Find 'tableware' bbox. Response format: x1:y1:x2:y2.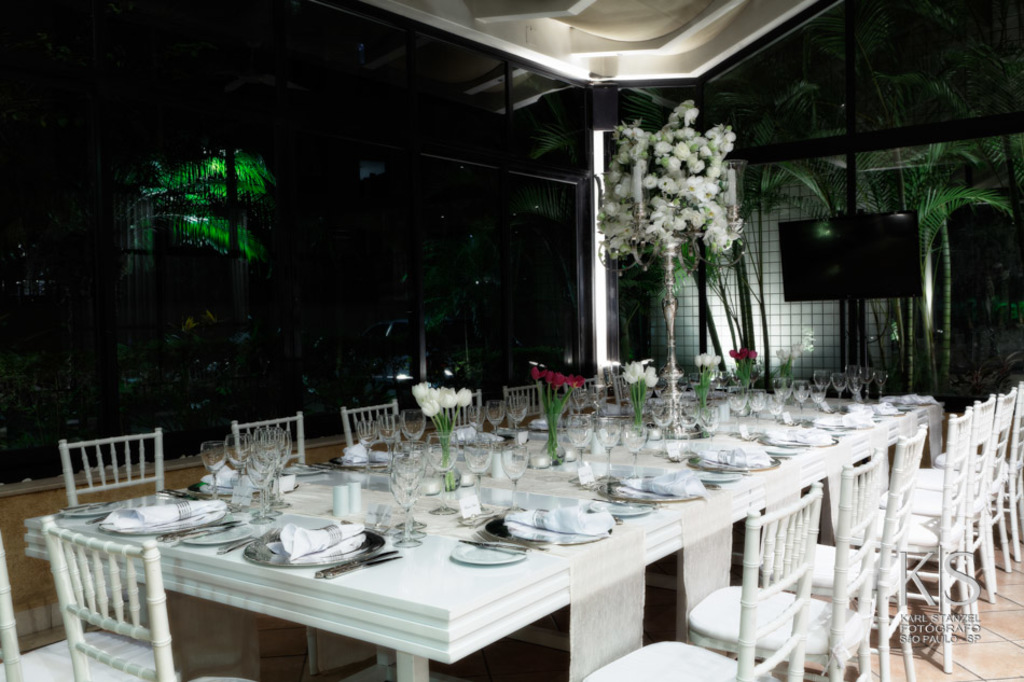
797:377:805:410.
